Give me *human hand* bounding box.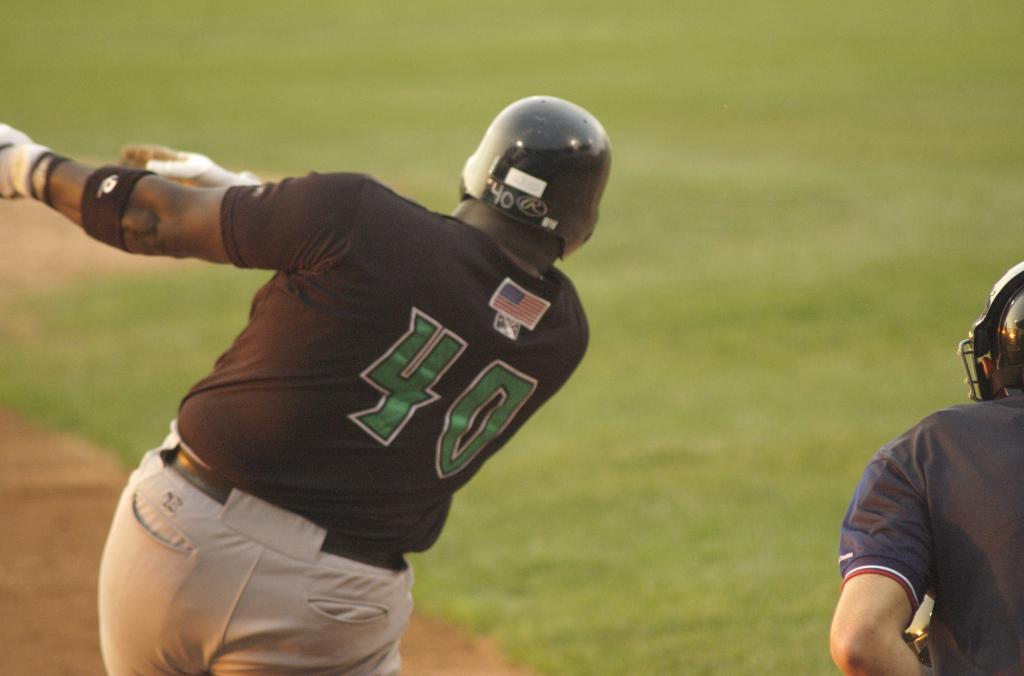
x1=118, y1=140, x2=230, y2=180.
